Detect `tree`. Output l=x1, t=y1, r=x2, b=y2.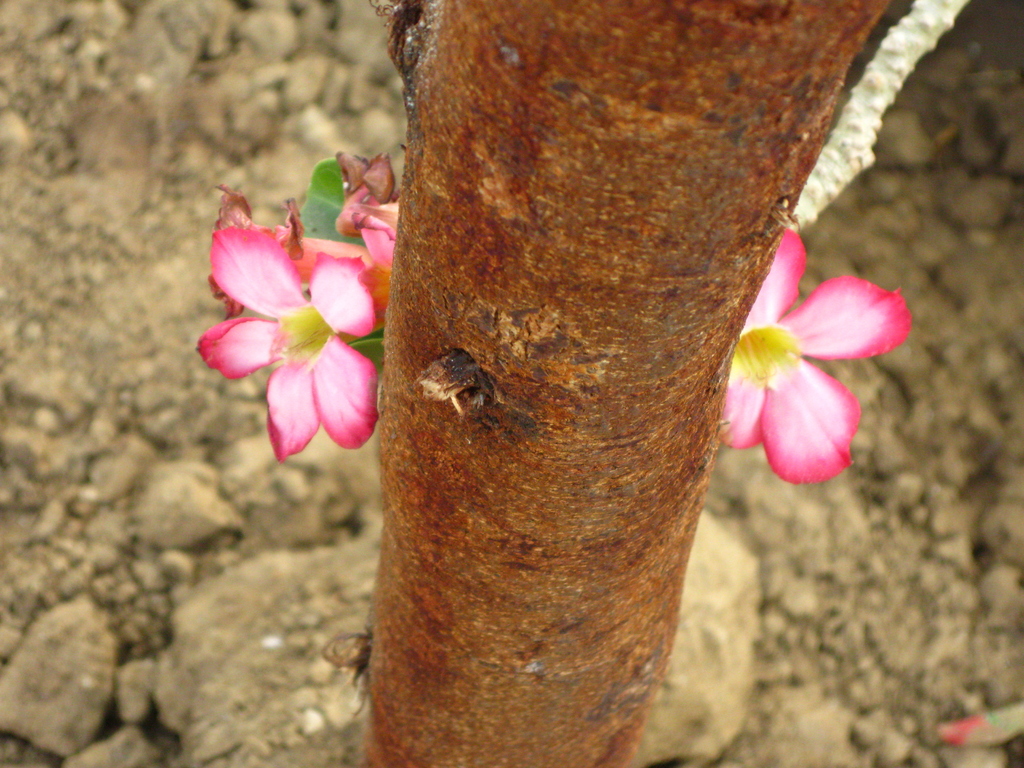
l=356, t=0, r=897, b=767.
